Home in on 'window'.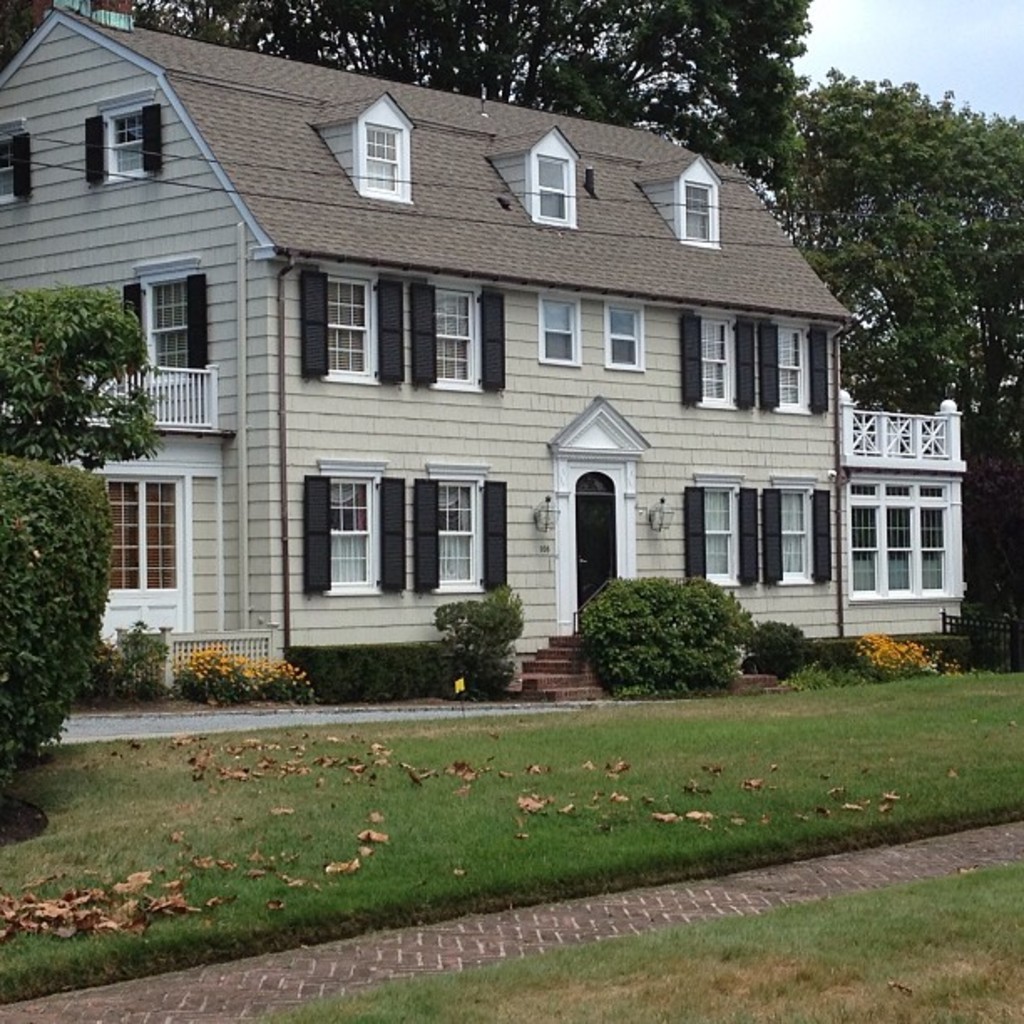
Homed in at {"left": 703, "top": 484, "right": 735, "bottom": 586}.
